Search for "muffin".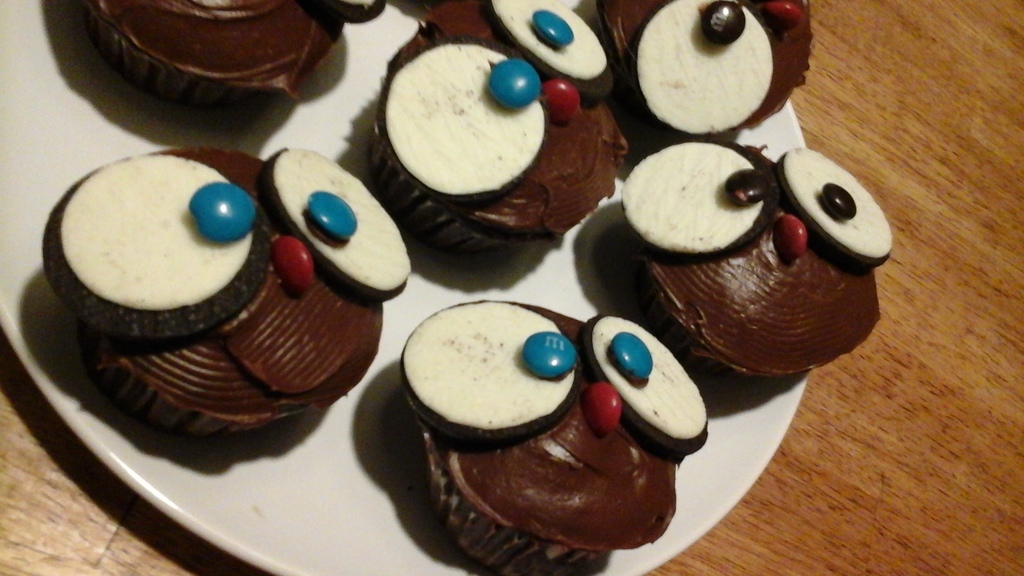
Found at 394 297 711 575.
